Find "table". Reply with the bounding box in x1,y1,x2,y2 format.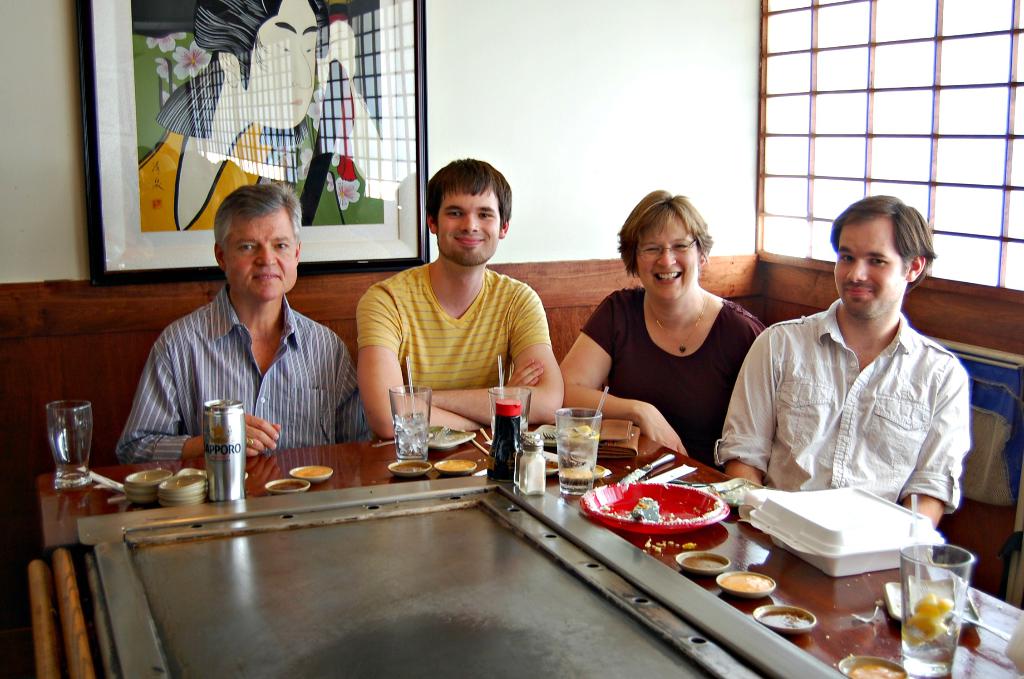
27,412,934,675.
